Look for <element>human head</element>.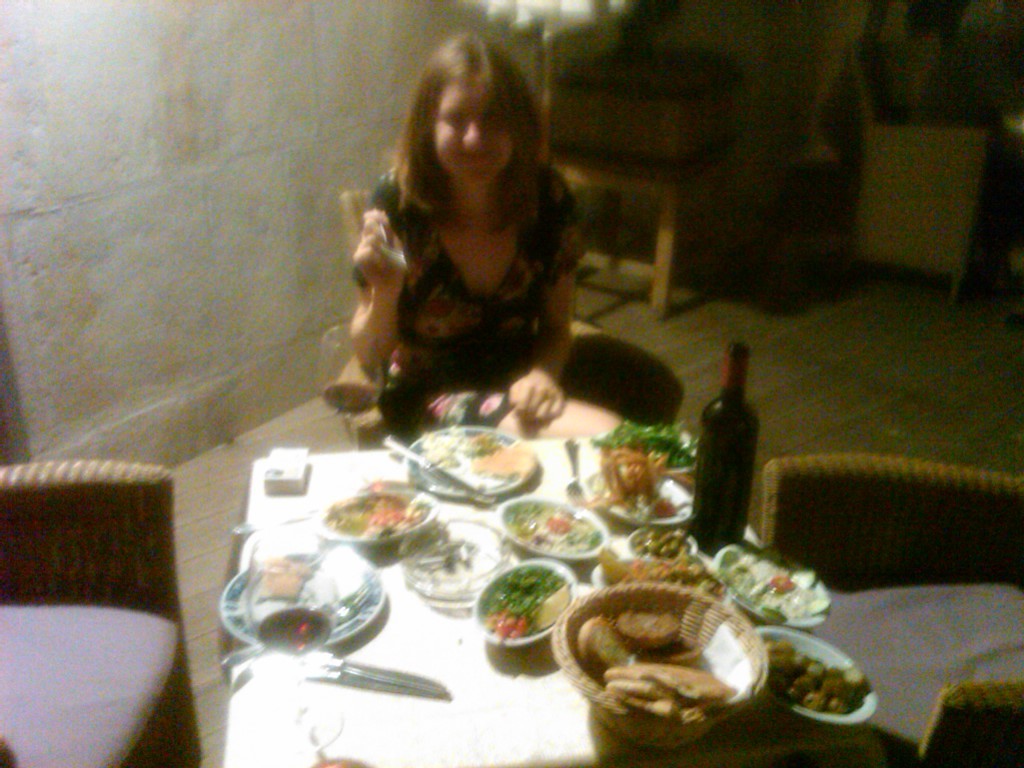
Found: (left=390, top=33, right=549, bottom=208).
